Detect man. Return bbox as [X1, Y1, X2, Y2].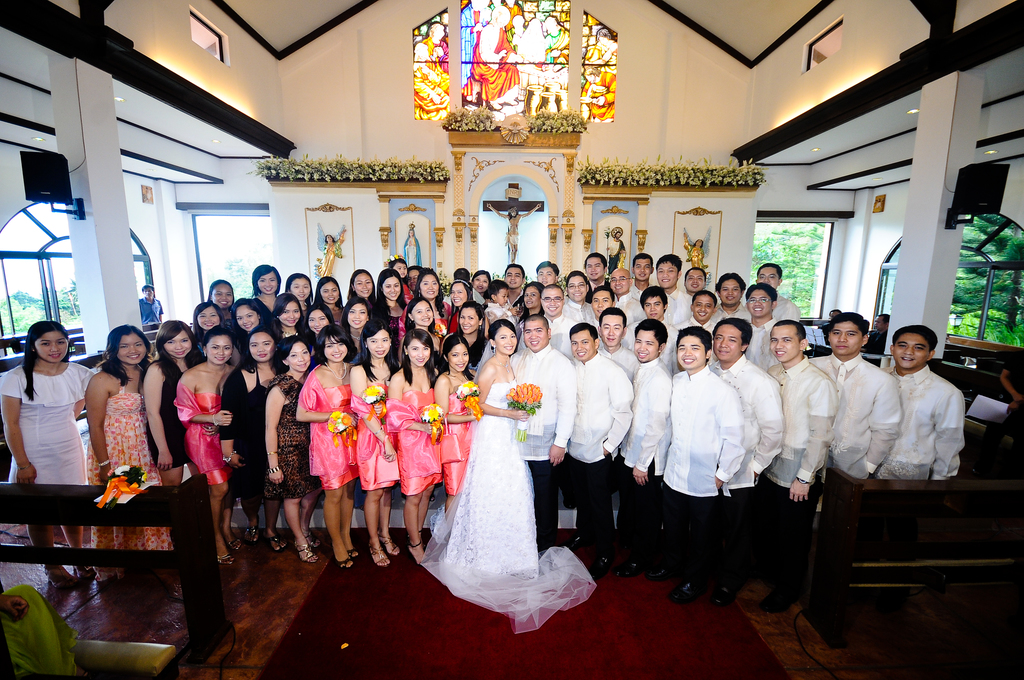
[541, 282, 578, 352].
